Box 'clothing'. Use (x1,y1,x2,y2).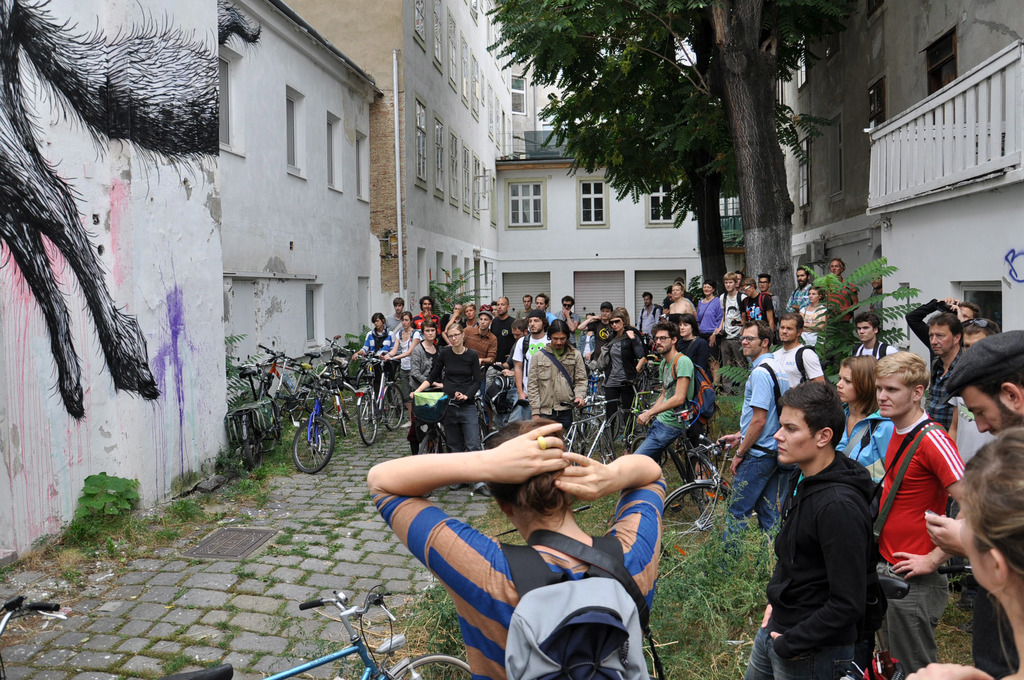
(925,342,970,433).
